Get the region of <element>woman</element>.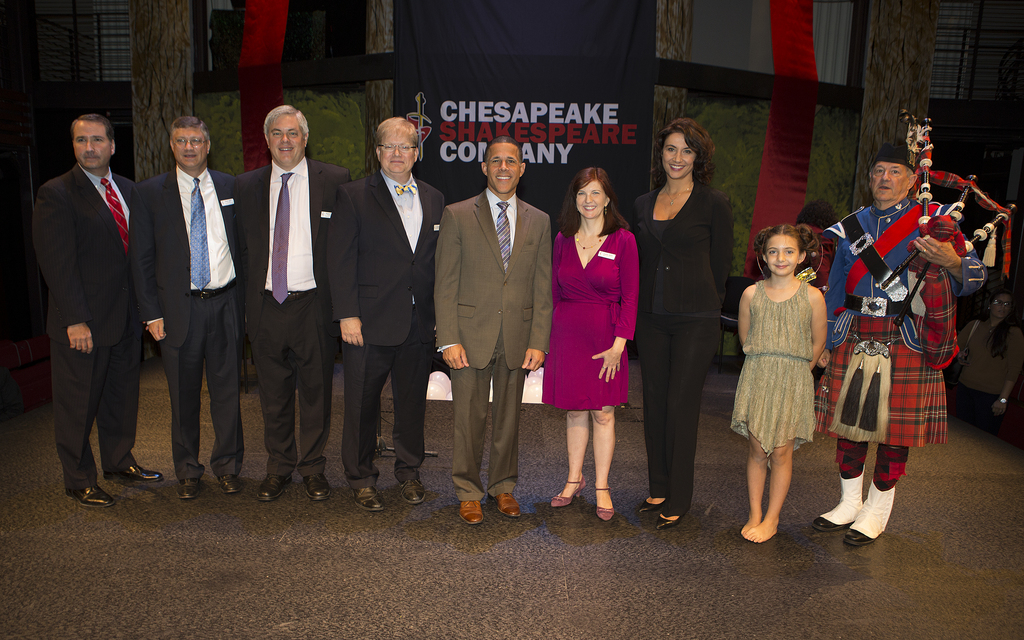
554, 158, 636, 520.
